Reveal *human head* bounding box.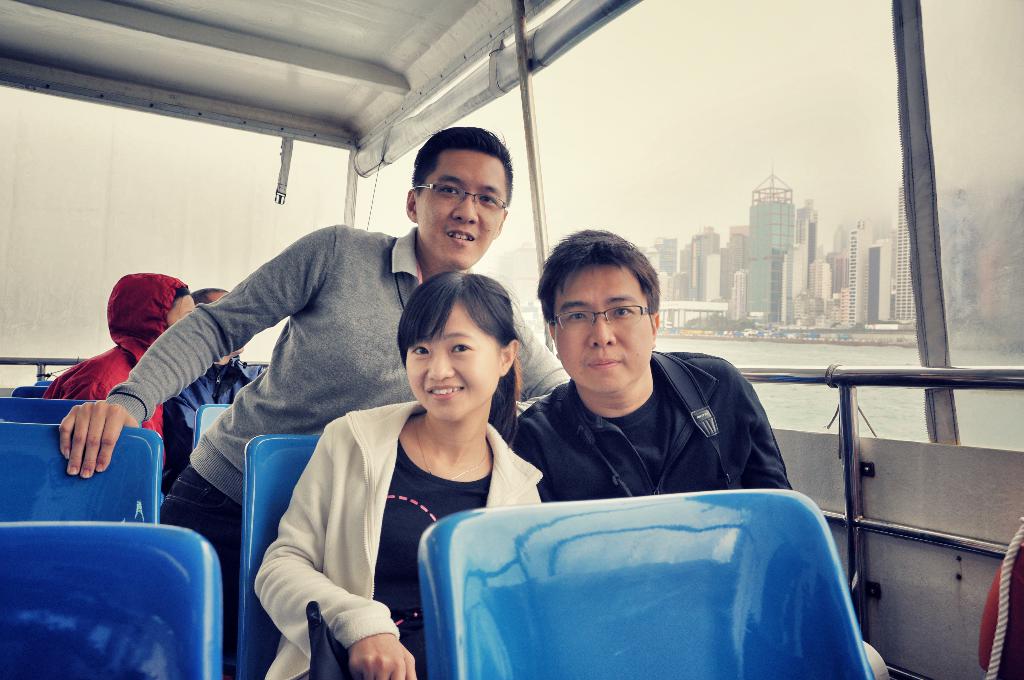
Revealed: detection(531, 229, 666, 407).
